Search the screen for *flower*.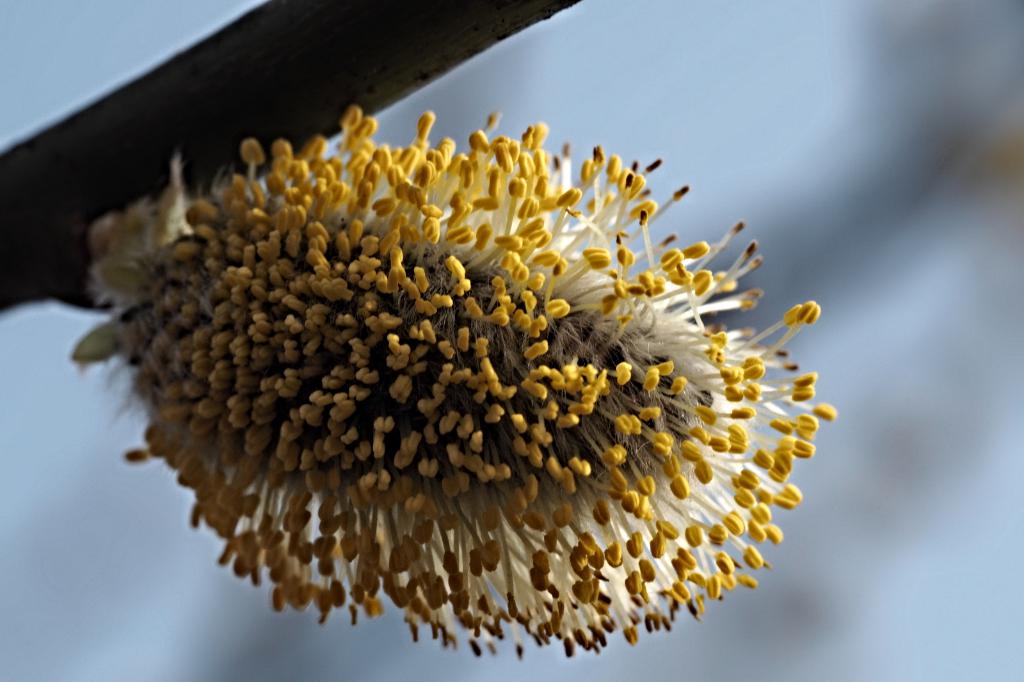
Found at <bbox>67, 104, 832, 656</bbox>.
